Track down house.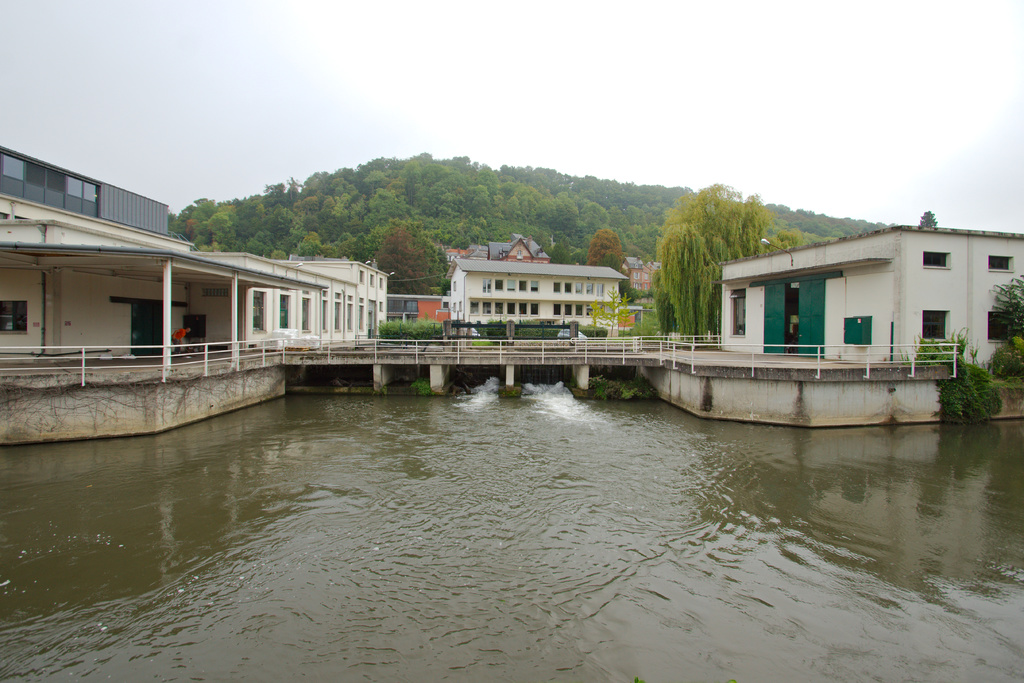
Tracked to l=712, t=213, r=1023, b=382.
